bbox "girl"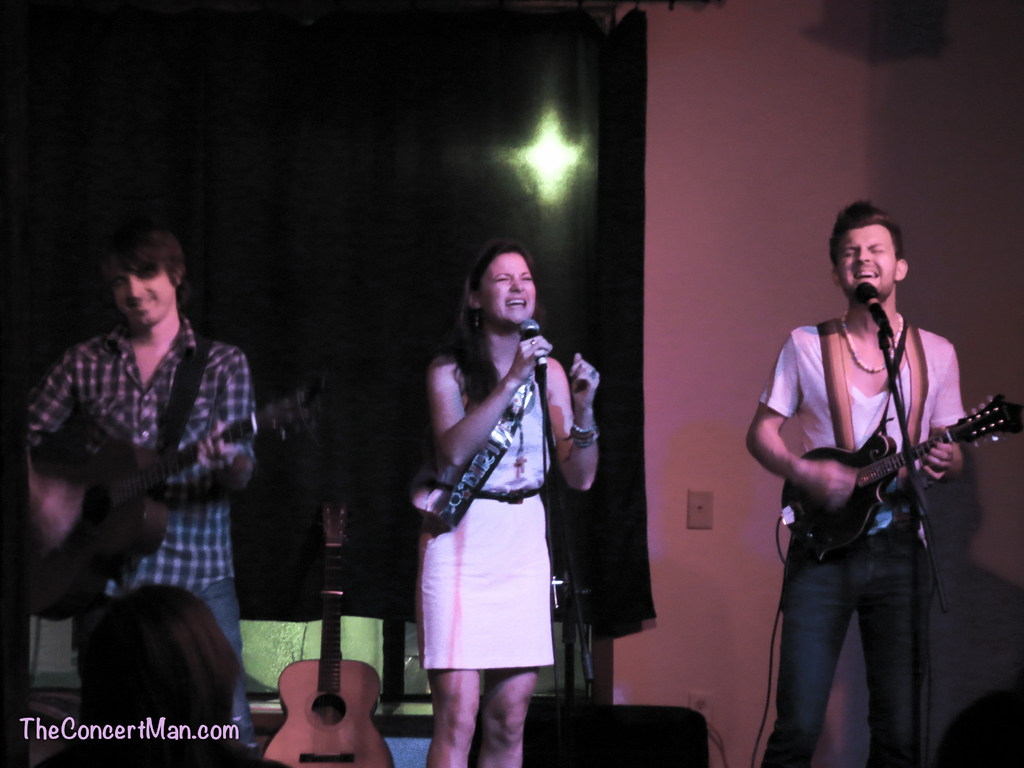
bbox(418, 240, 602, 767)
